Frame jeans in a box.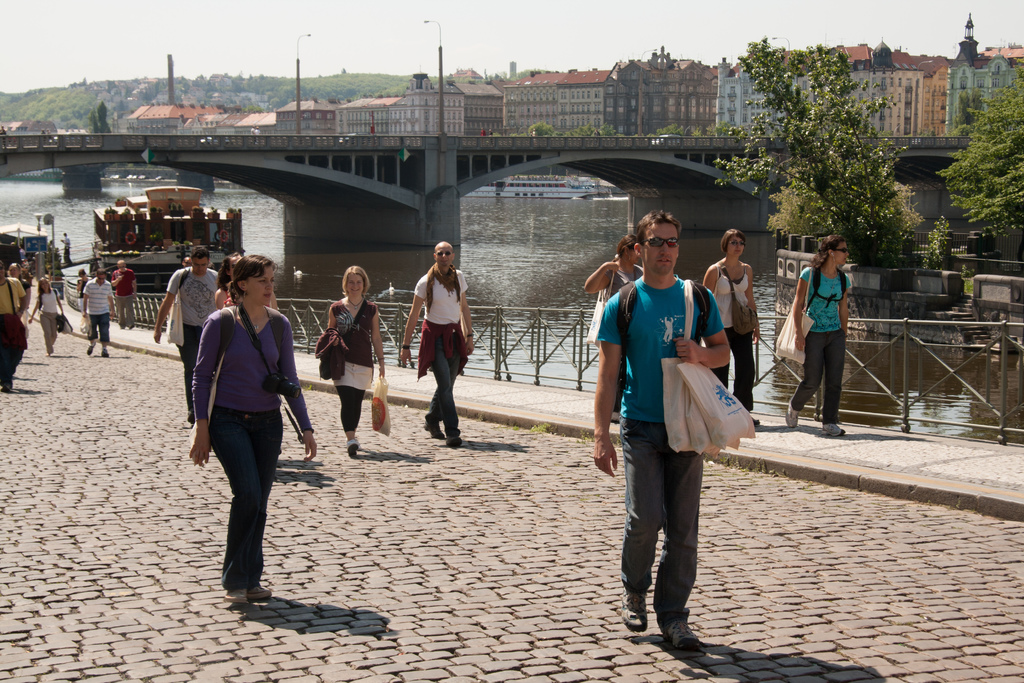
x1=787, y1=325, x2=839, y2=422.
